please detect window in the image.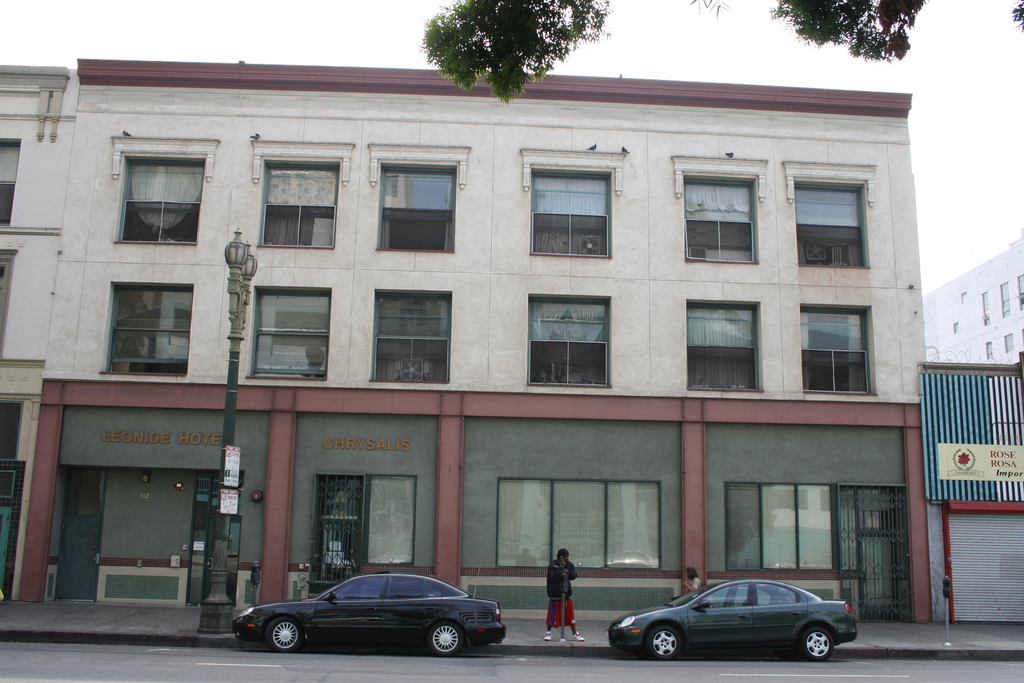
x1=981 y1=292 x2=988 y2=322.
